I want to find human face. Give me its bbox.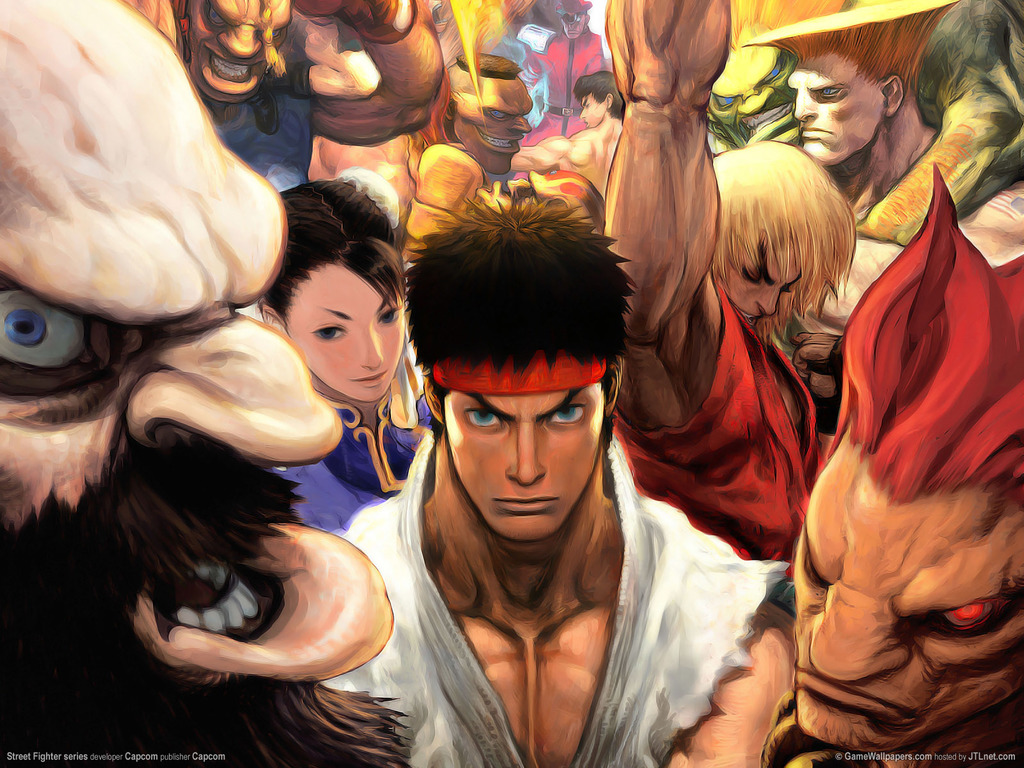
region(448, 353, 600, 539).
